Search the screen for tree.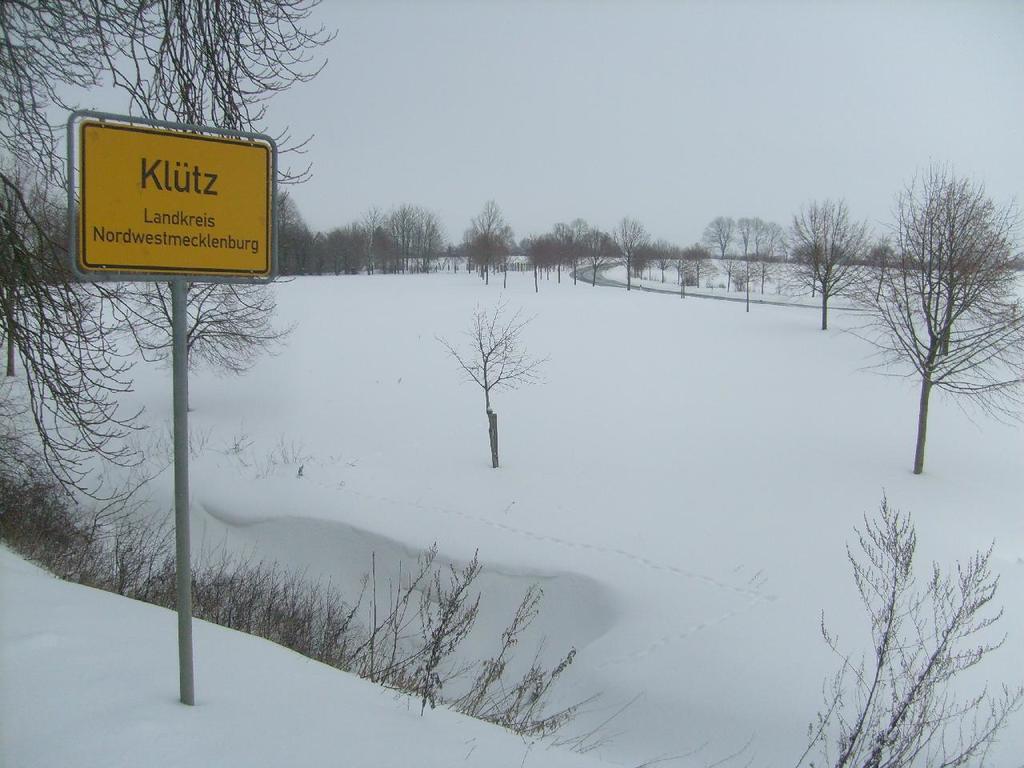
Found at rect(646, 197, 777, 307).
